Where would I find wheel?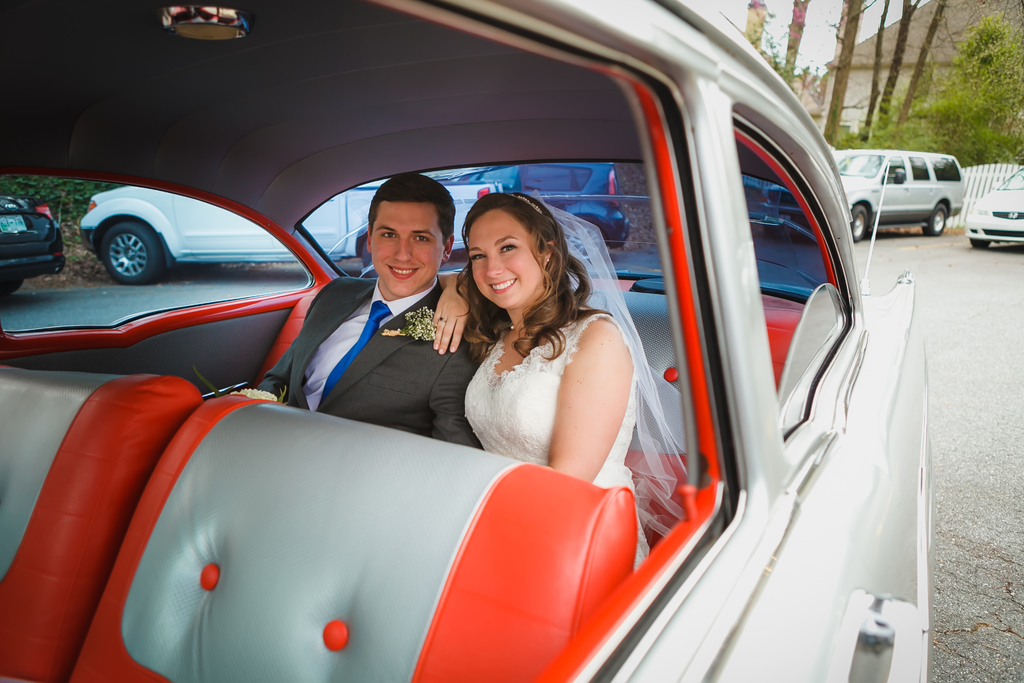
At x1=0, y1=277, x2=19, y2=302.
